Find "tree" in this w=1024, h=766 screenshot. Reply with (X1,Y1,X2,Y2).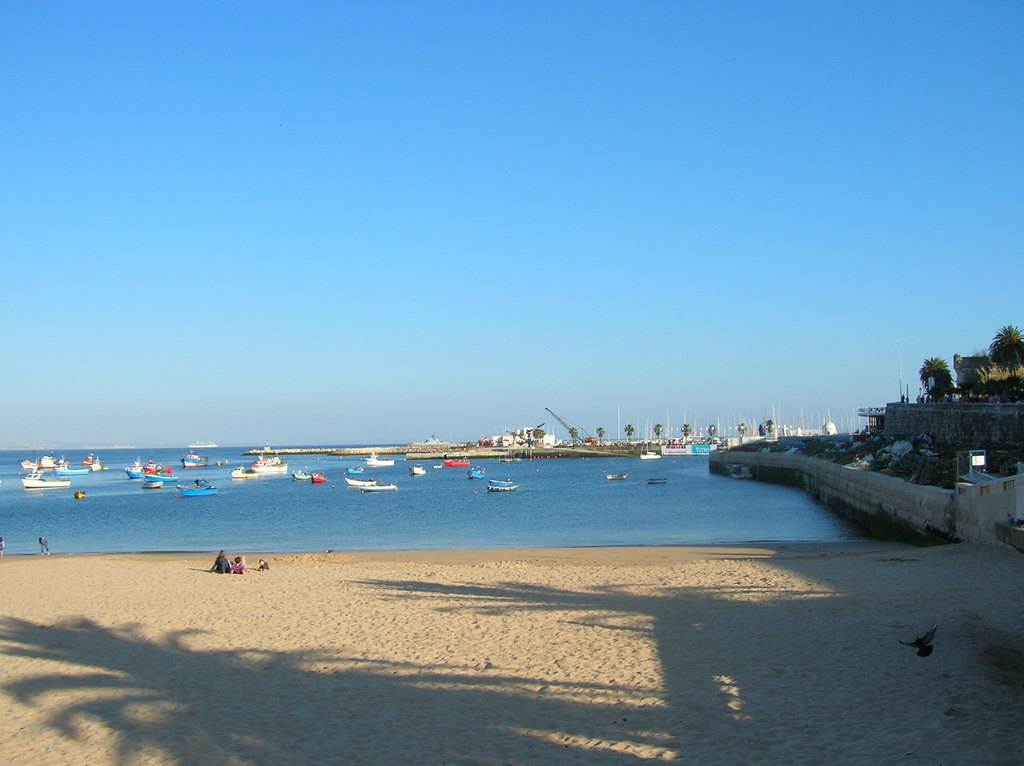
(755,417,778,436).
